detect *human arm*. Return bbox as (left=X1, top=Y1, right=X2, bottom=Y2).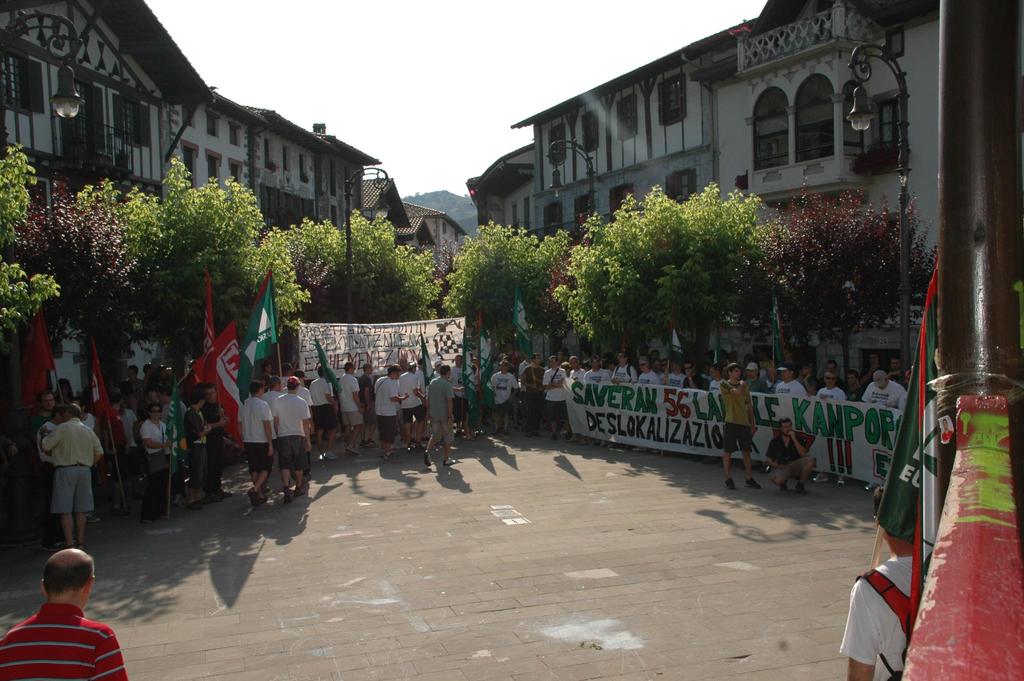
(left=321, top=378, right=341, bottom=416).
